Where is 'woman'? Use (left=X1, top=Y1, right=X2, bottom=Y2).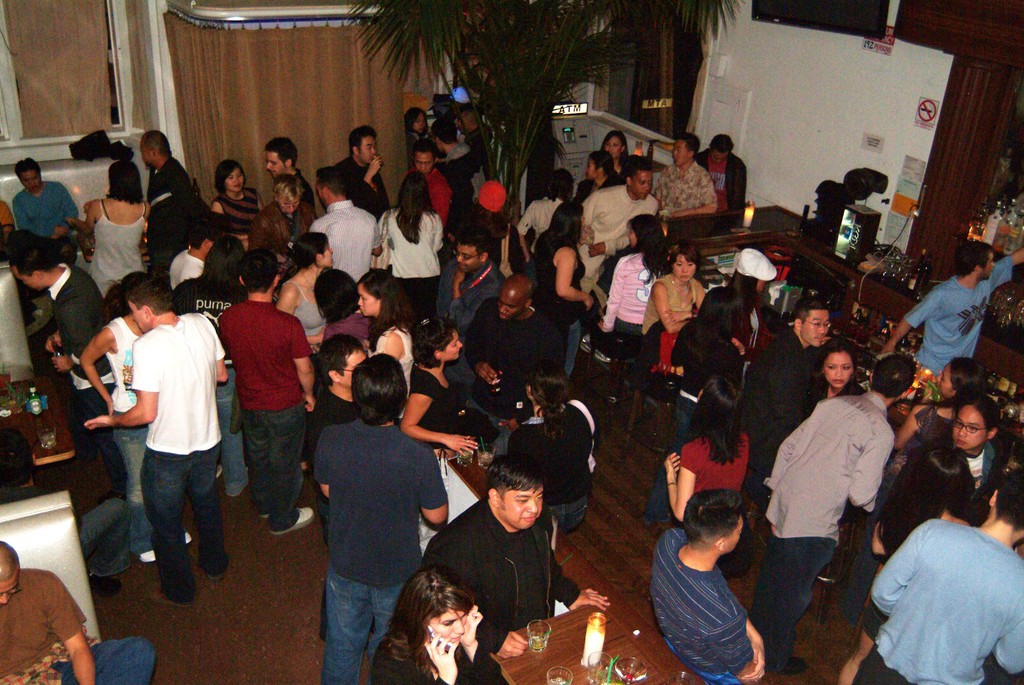
(left=376, top=571, right=504, bottom=679).
